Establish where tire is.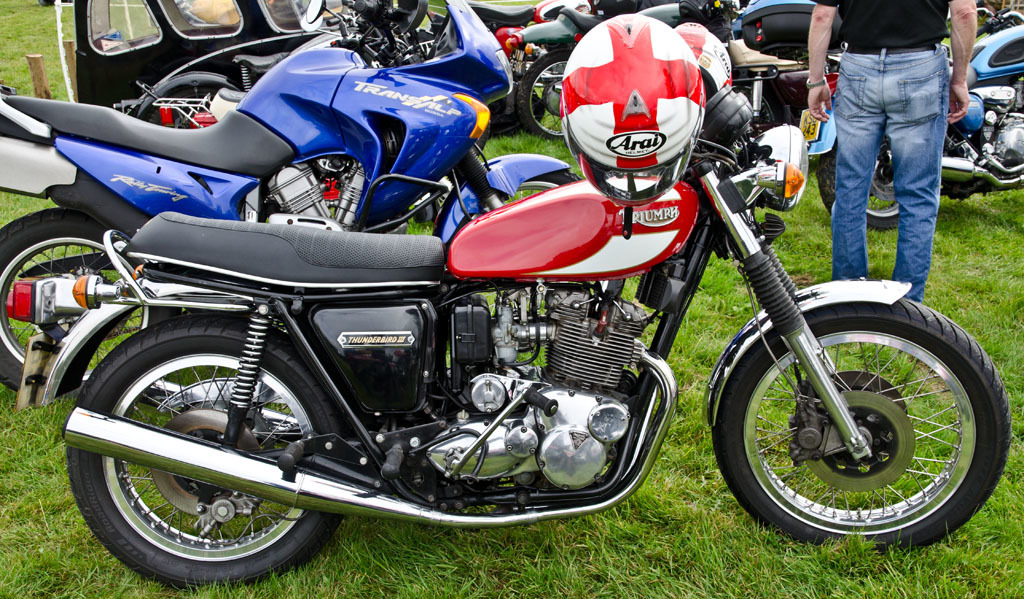
Established at bbox=(515, 47, 573, 141).
